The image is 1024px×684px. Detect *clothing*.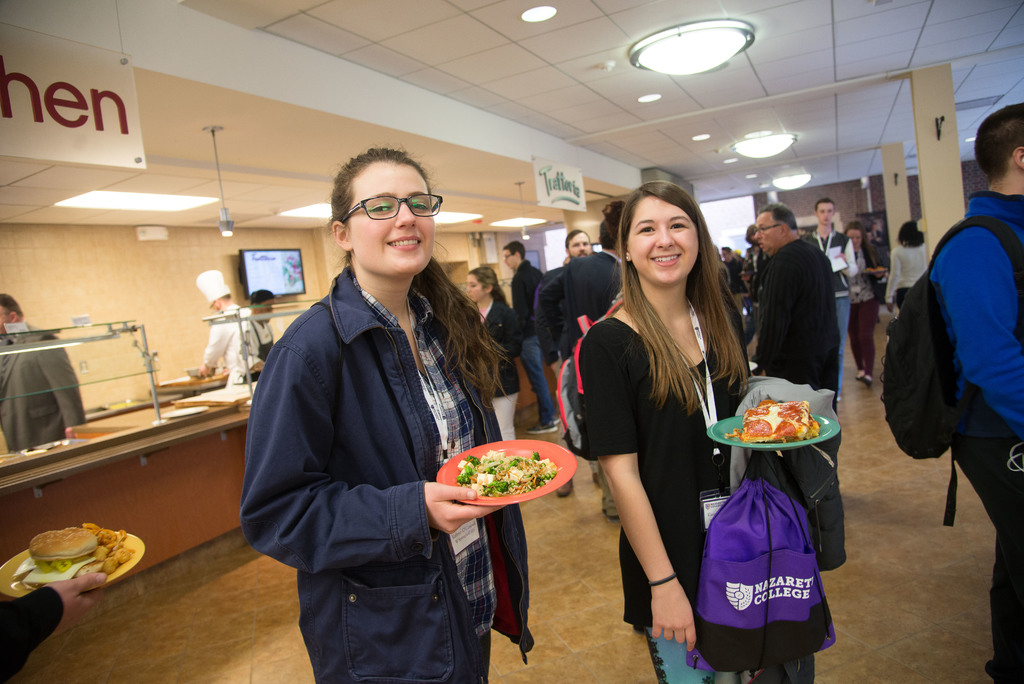
Detection: bbox=[884, 241, 926, 309].
